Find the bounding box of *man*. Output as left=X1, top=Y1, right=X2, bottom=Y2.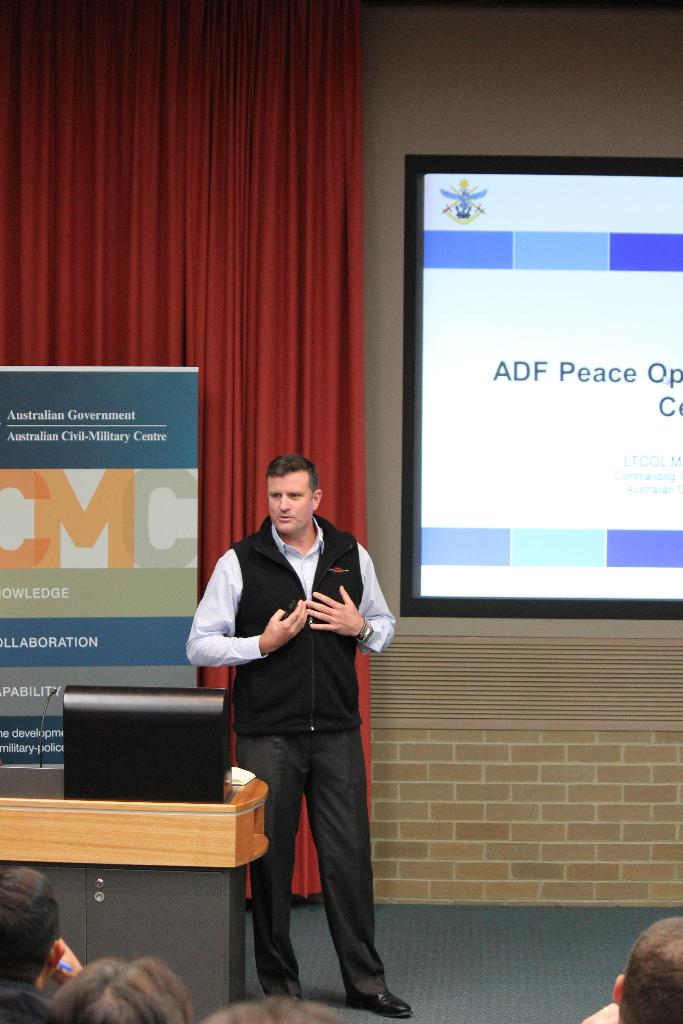
left=580, top=918, right=682, bottom=1023.
